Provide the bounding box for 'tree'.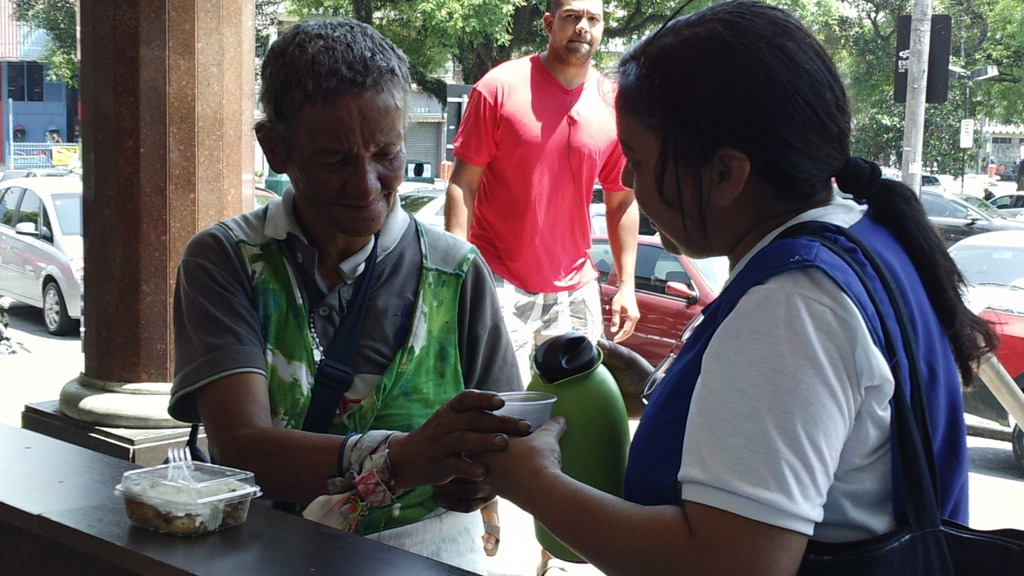
bbox(0, 0, 81, 147).
